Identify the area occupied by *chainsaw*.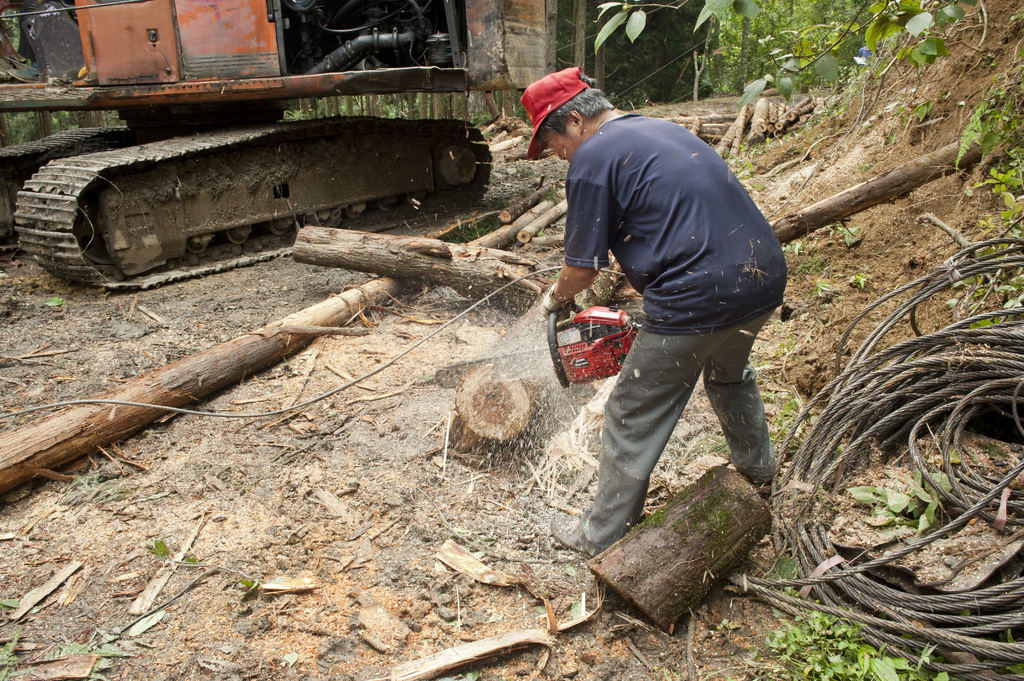
Area: left=433, top=302, right=641, bottom=390.
